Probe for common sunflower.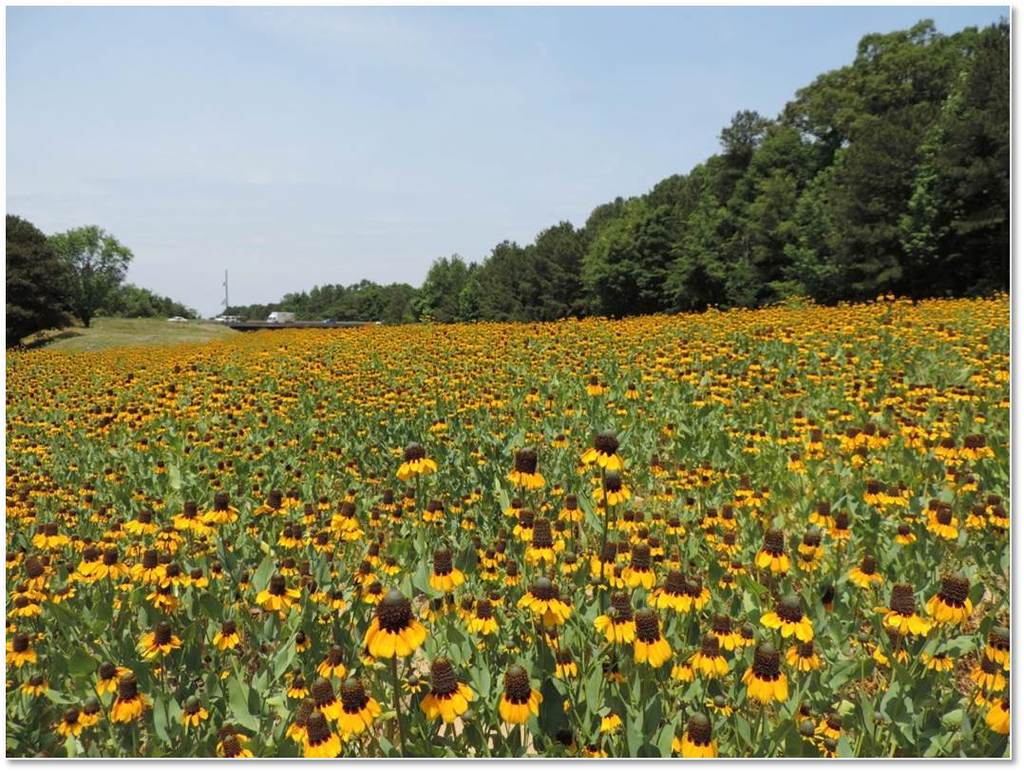
Probe result: bbox(926, 567, 973, 619).
